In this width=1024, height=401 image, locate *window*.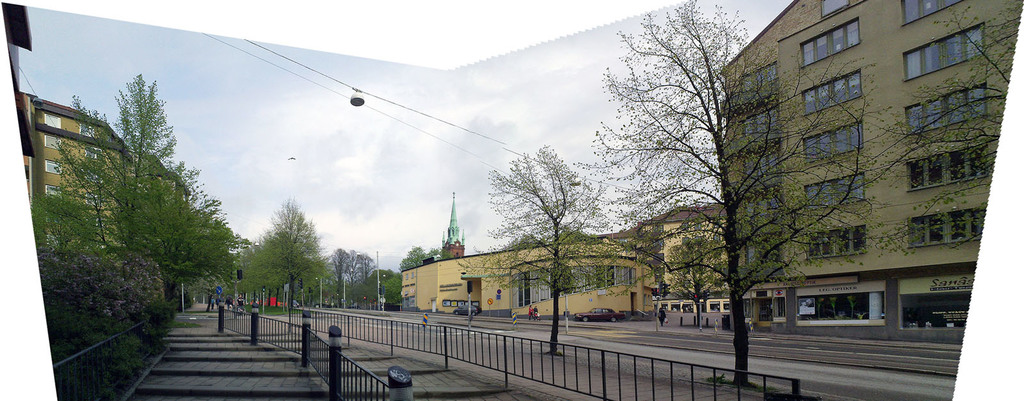
Bounding box: (46, 160, 61, 171).
